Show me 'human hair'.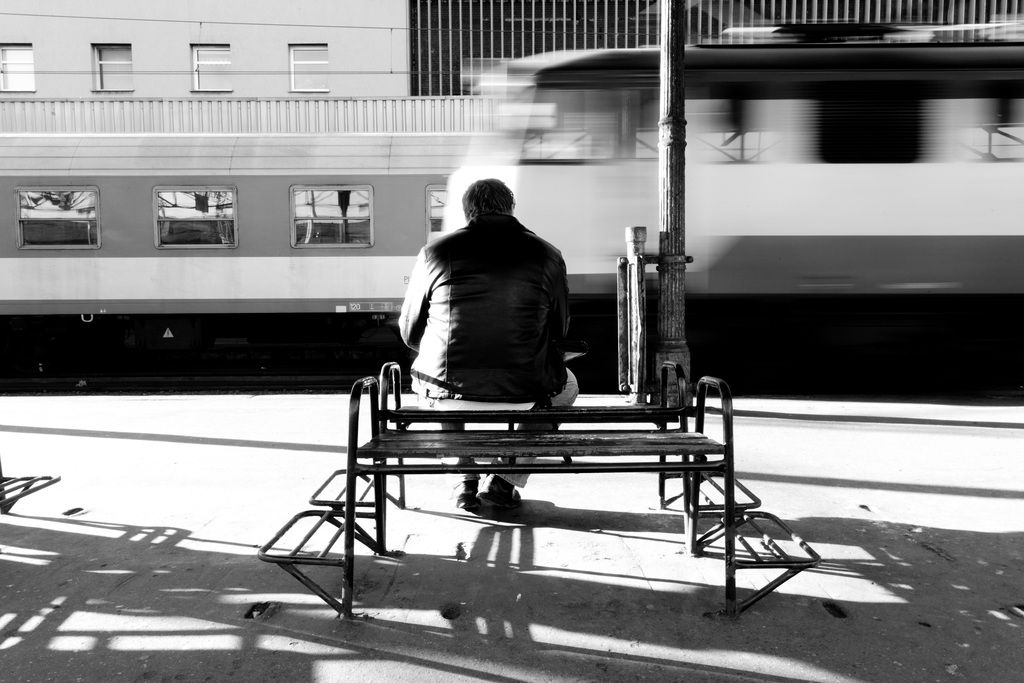
'human hair' is here: {"left": 444, "top": 167, "right": 522, "bottom": 230}.
